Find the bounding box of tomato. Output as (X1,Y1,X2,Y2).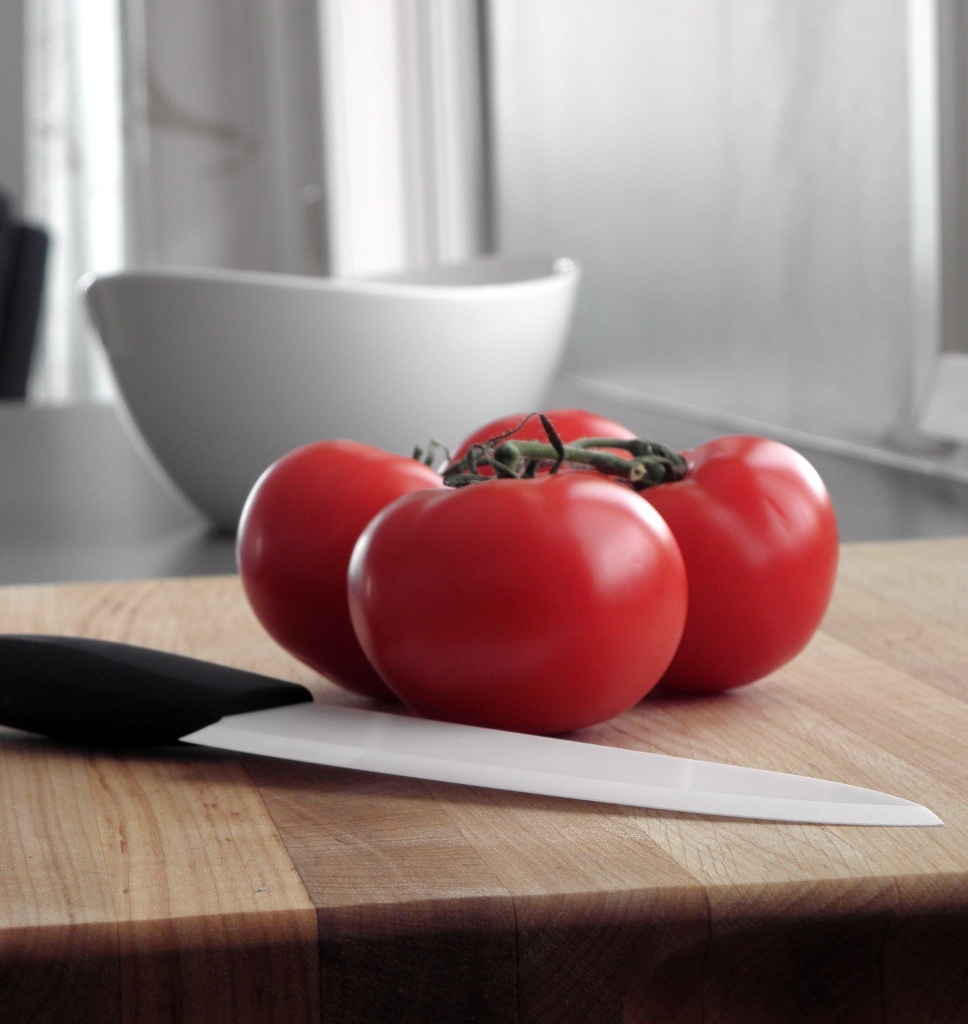
(615,431,842,690).
